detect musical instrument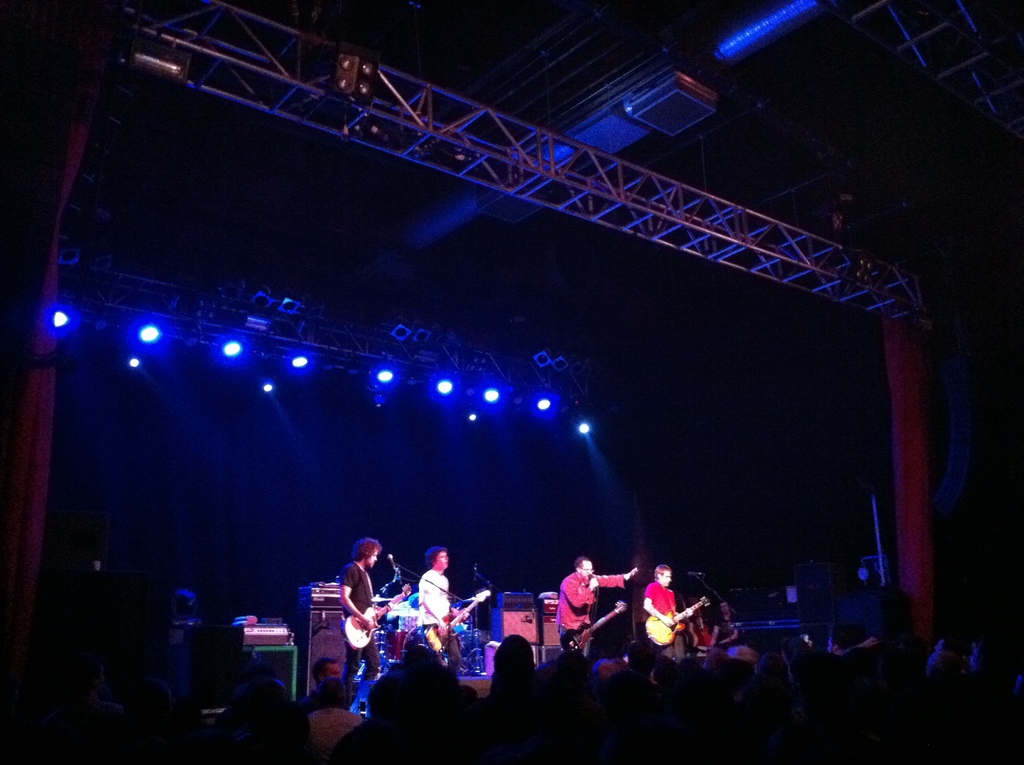
x1=341, y1=583, x2=410, y2=650
